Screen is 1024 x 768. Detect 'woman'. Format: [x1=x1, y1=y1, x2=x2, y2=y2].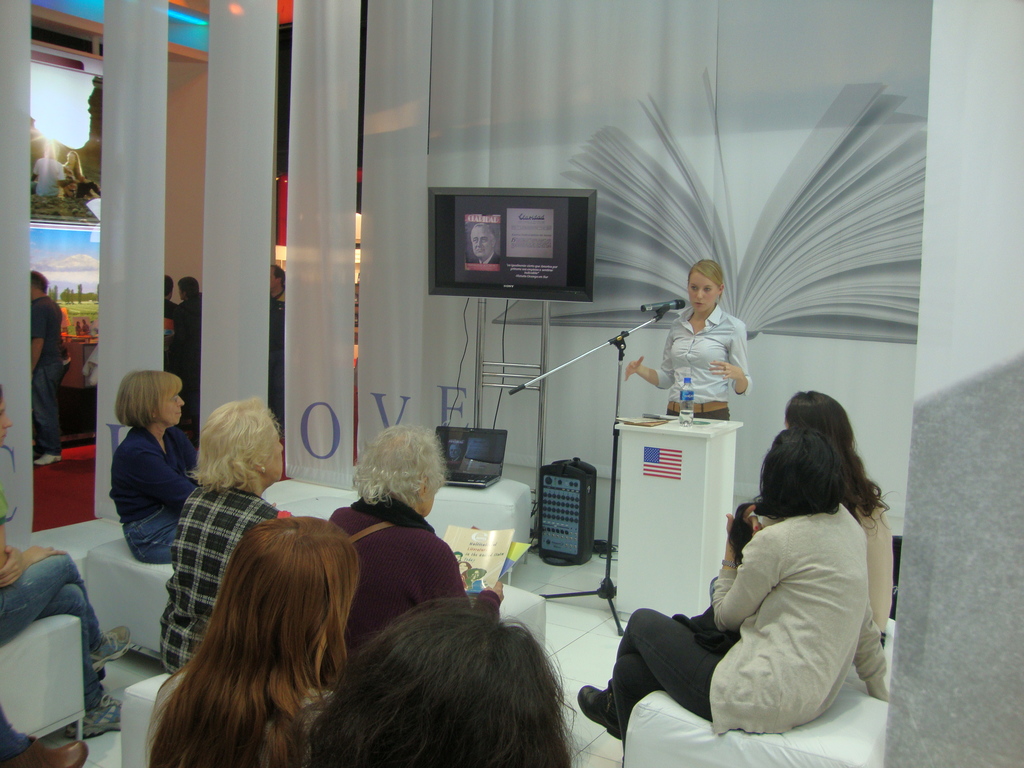
[x1=58, y1=149, x2=104, y2=202].
